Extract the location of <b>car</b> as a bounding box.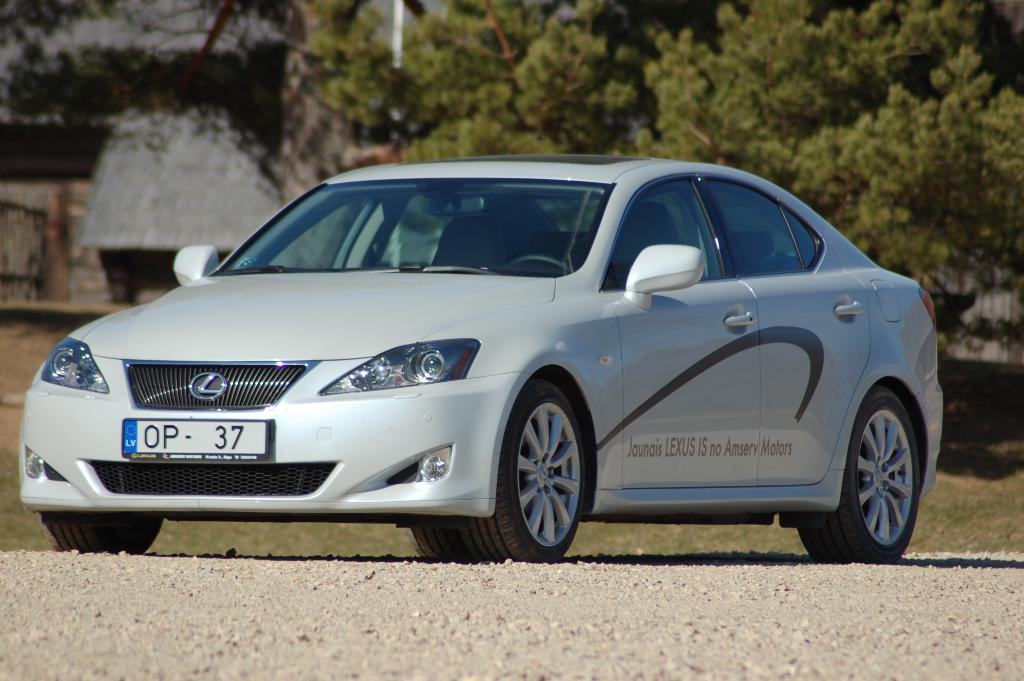
[21,160,959,578].
